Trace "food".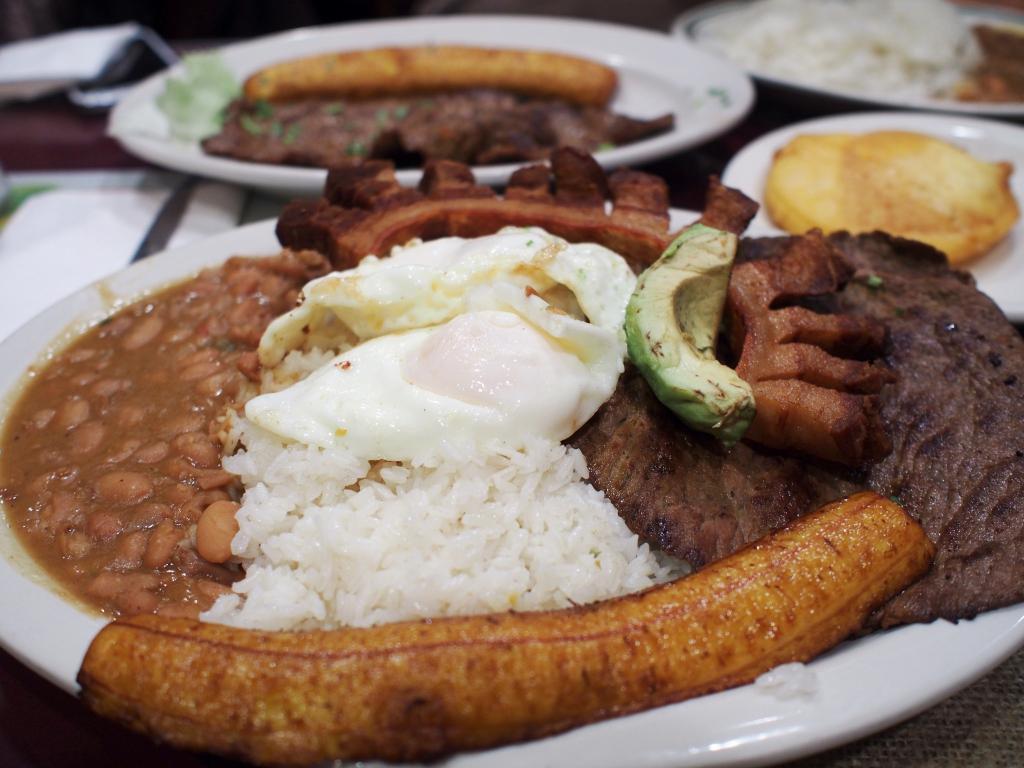
Traced to rect(621, 223, 759, 439).
